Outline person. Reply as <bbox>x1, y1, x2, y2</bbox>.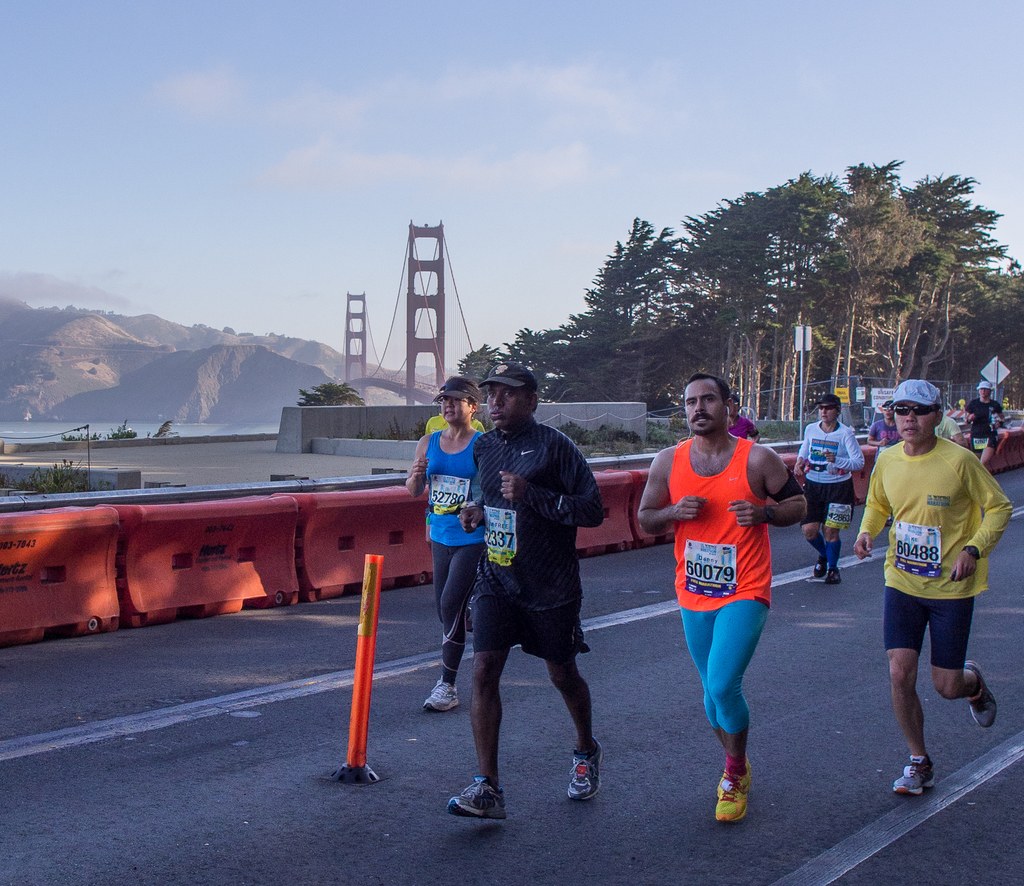
<bbox>444, 364, 615, 812</bbox>.
